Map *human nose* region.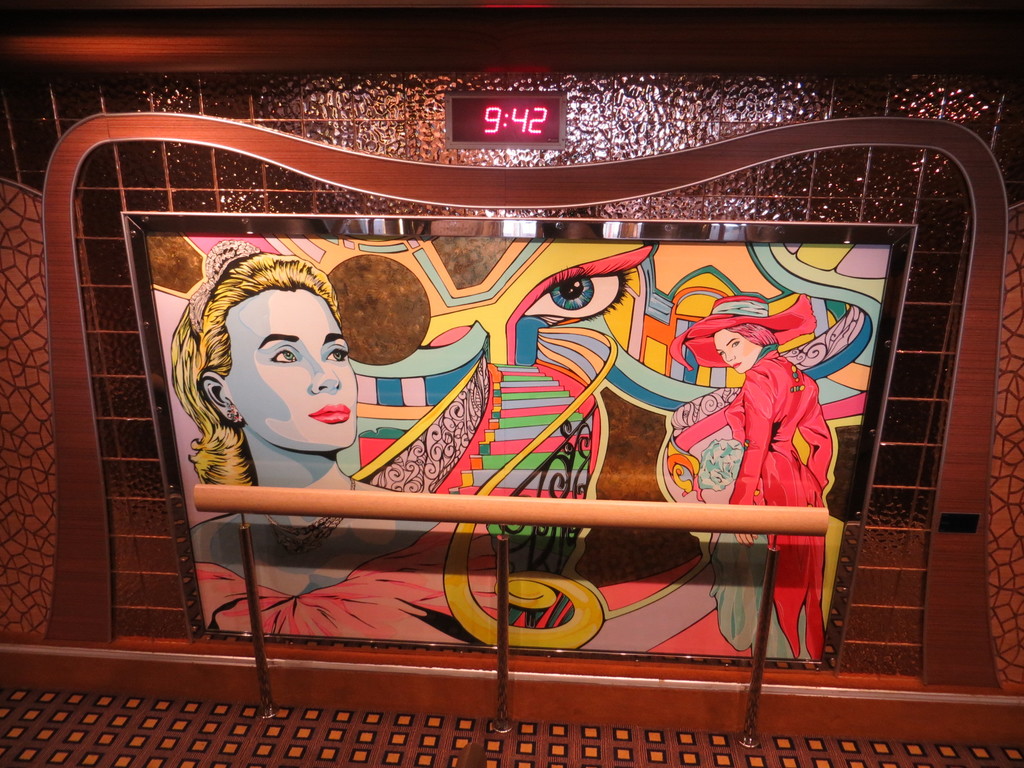
Mapped to [308, 354, 342, 396].
